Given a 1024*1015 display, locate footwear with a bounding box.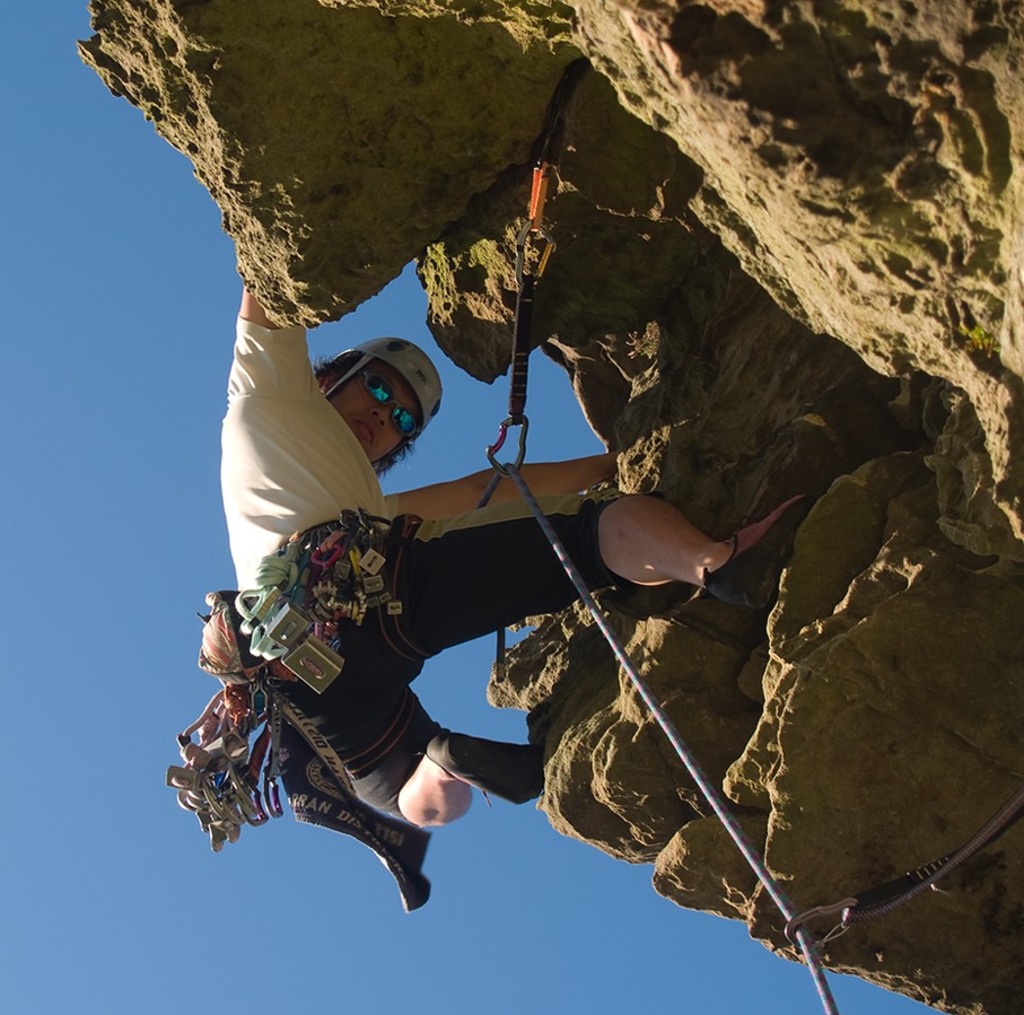
Located: [left=700, top=488, right=828, bottom=611].
